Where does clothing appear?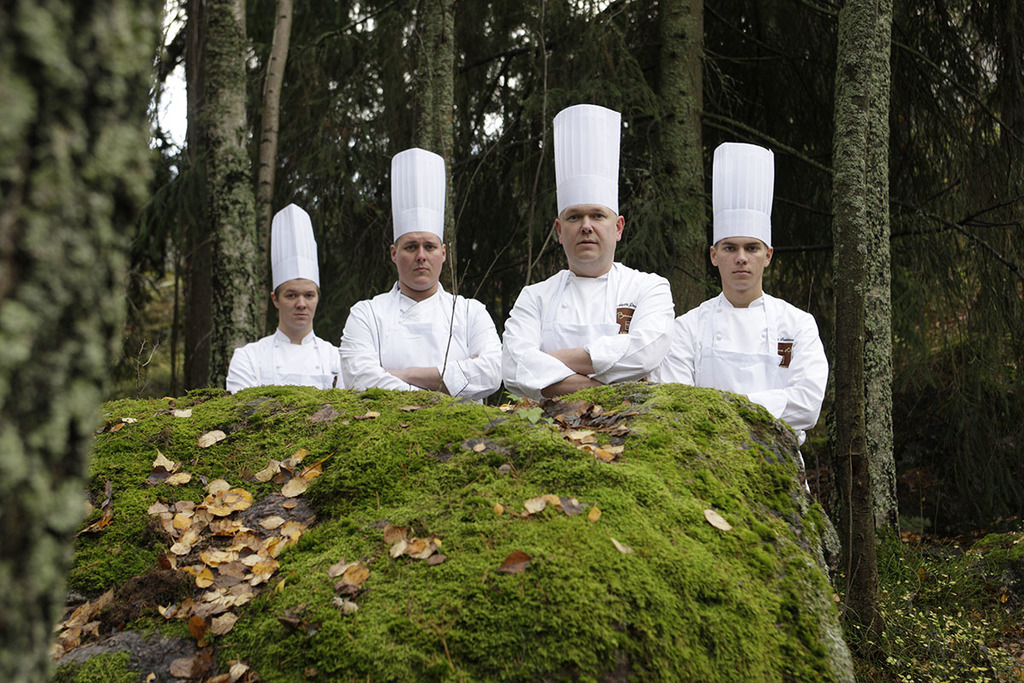
Appears at 337,278,508,402.
